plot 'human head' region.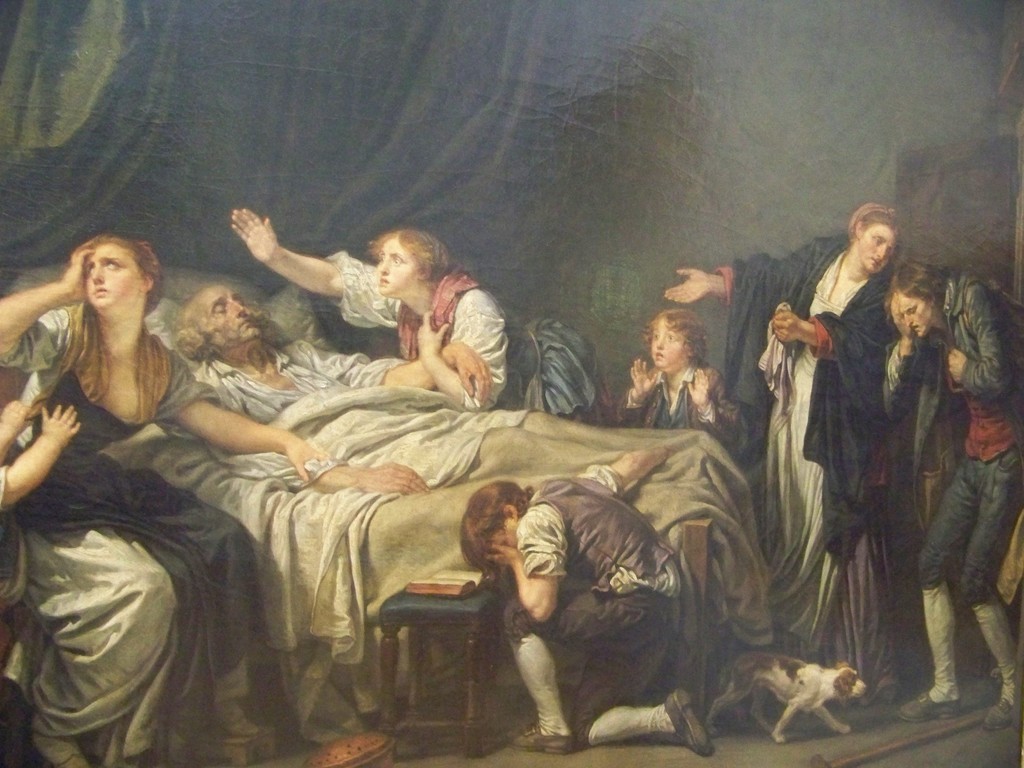
Plotted at [x1=374, y1=232, x2=457, y2=292].
